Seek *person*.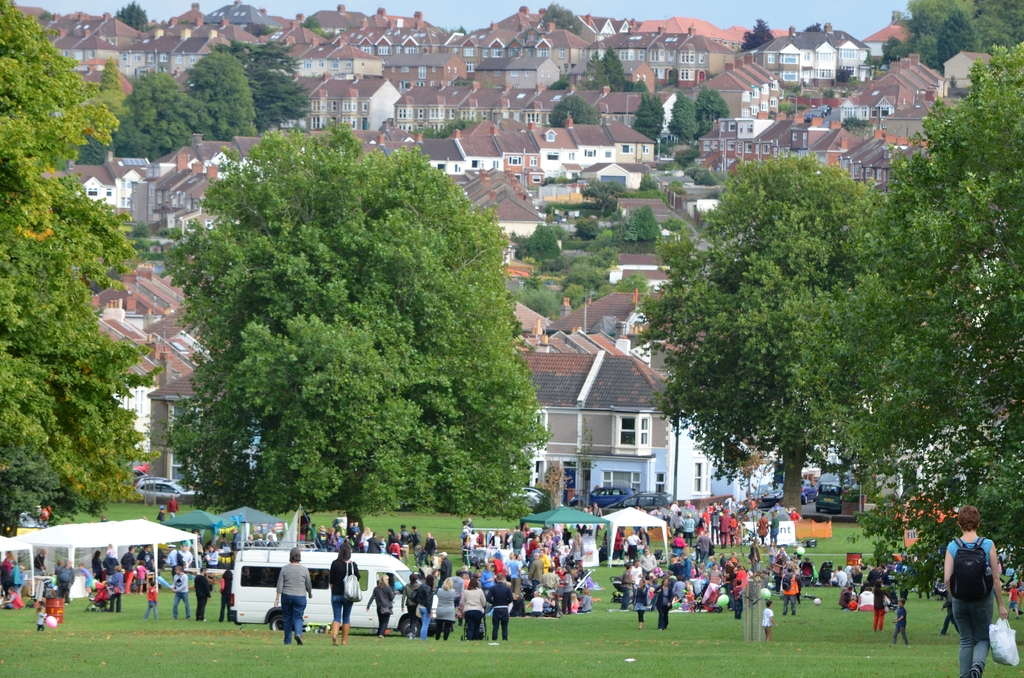
locate(159, 543, 187, 582).
